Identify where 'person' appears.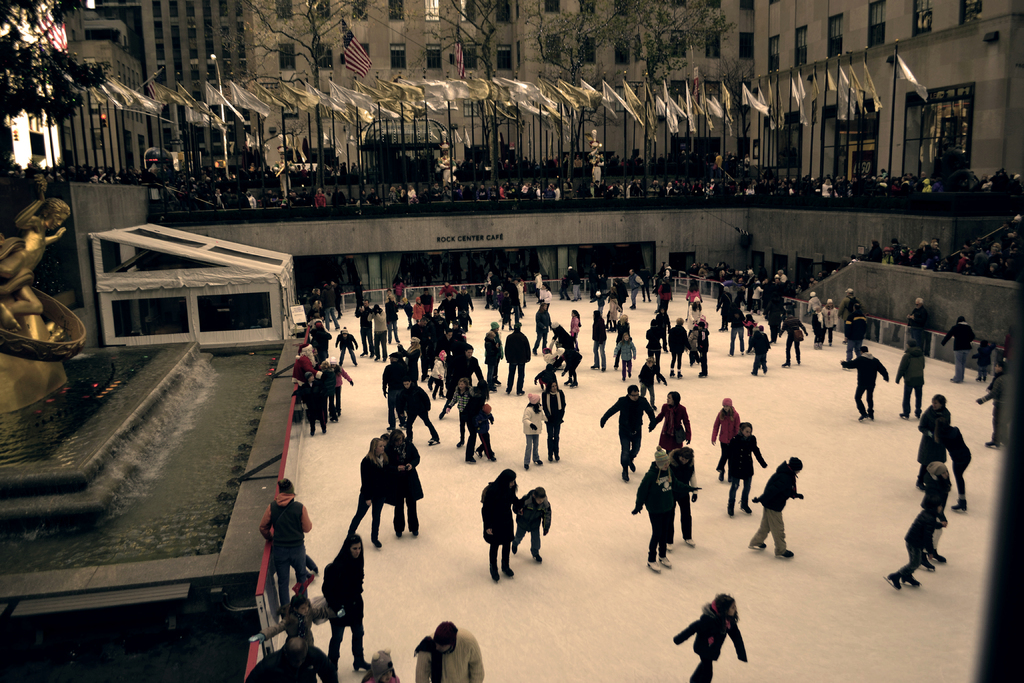
Appears at box=[631, 445, 698, 572].
